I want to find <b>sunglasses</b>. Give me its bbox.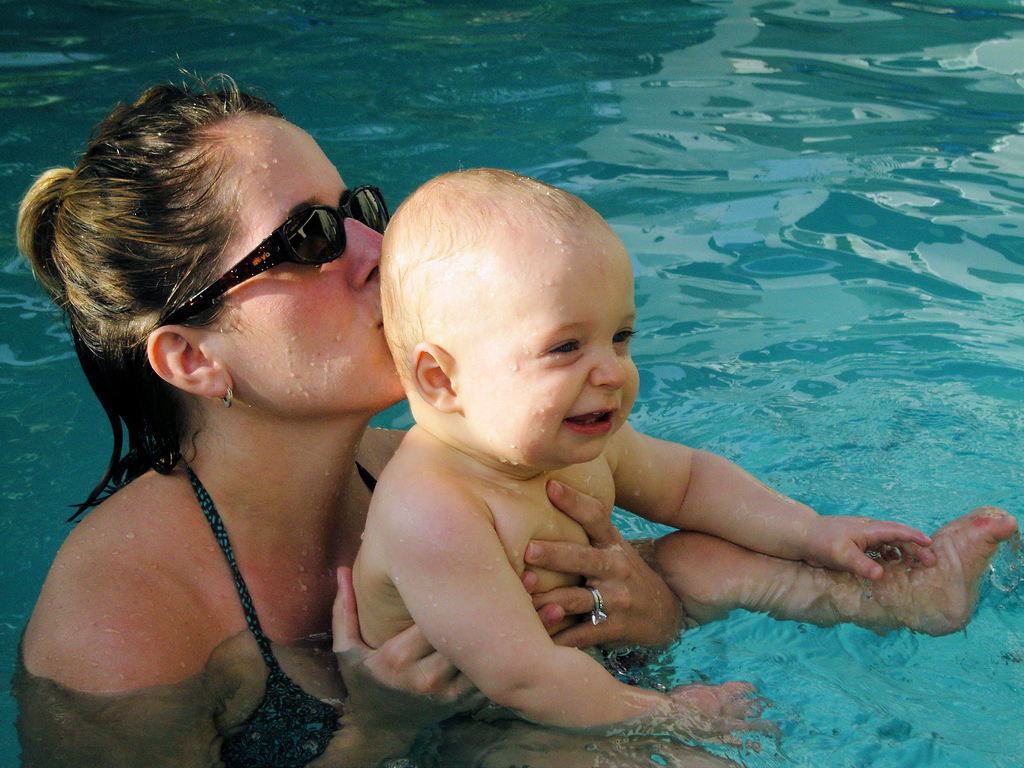
box=[157, 184, 390, 325].
